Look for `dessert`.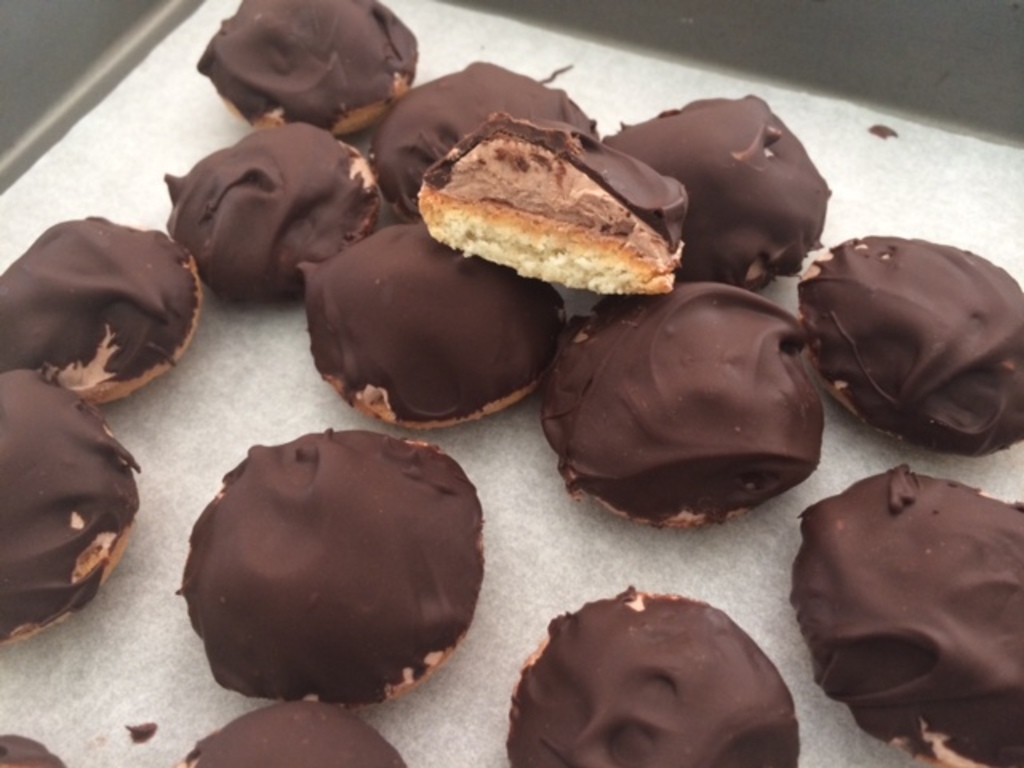
Found: pyautogui.locateOnScreen(790, 472, 1022, 766).
